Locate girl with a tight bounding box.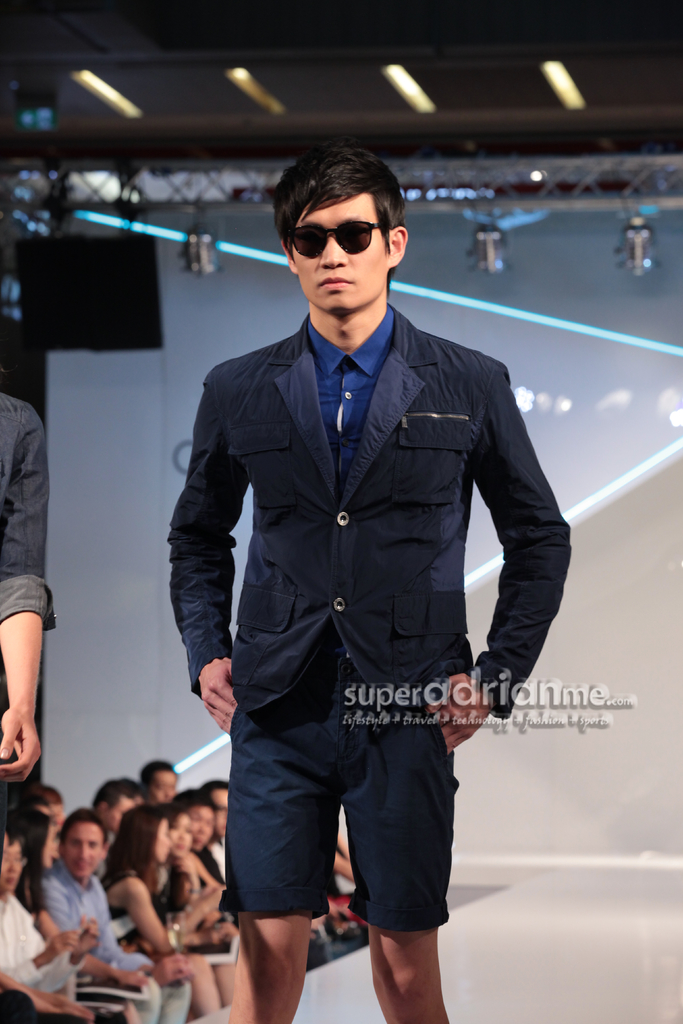
99:810:222:1015.
